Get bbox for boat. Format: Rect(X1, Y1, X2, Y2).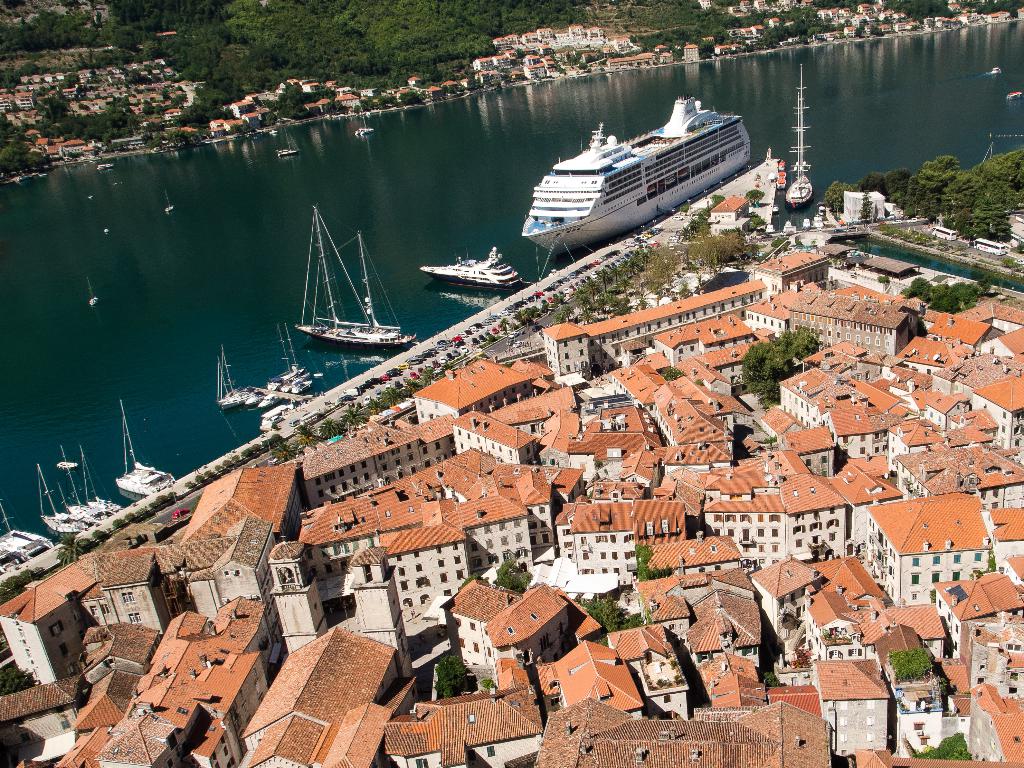
Rect(118, 397, 181, 493).
